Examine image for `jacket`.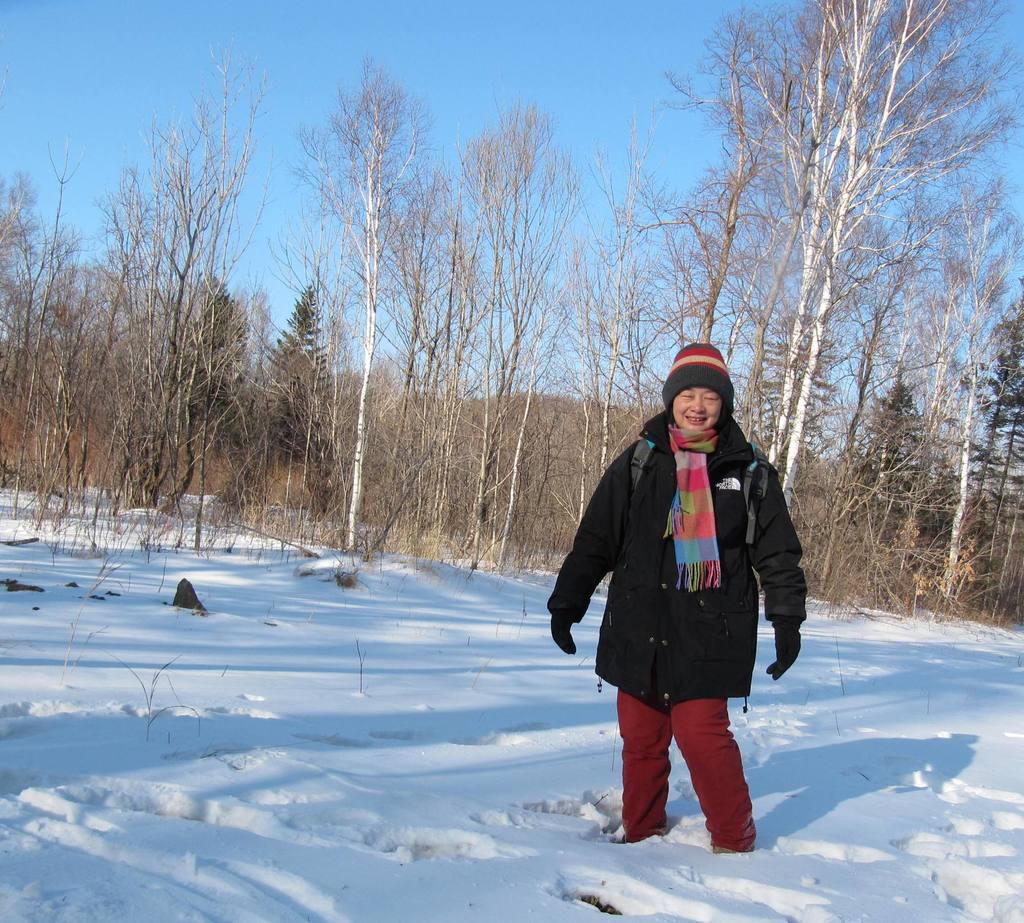
Examination result: bbox=[570, 368, 801, 714].
